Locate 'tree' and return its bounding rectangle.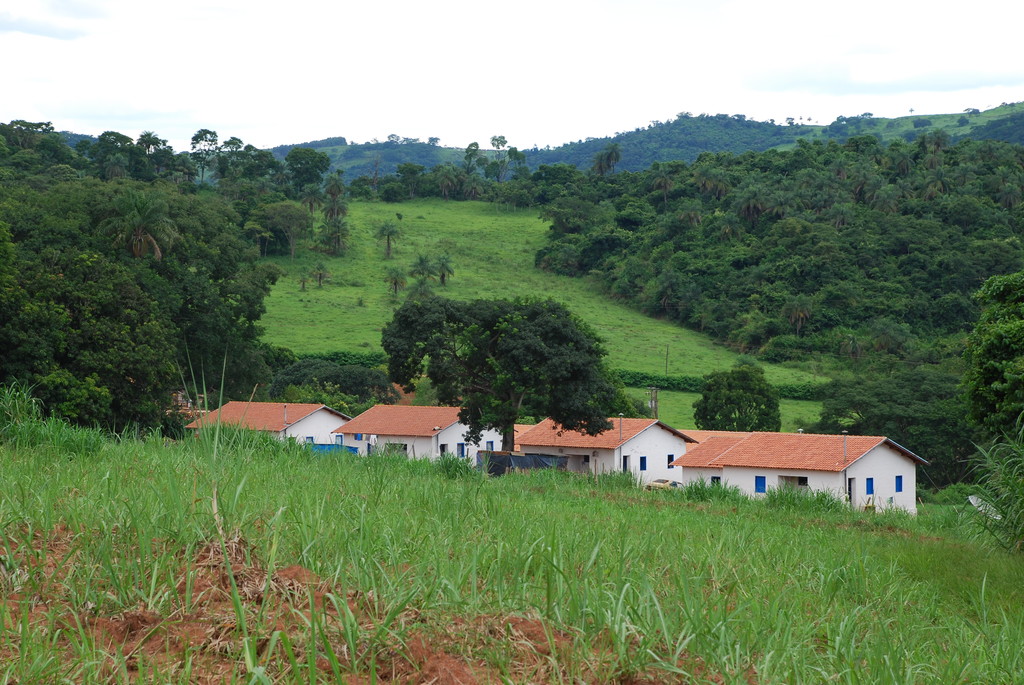
261, 354, 398, 425.
